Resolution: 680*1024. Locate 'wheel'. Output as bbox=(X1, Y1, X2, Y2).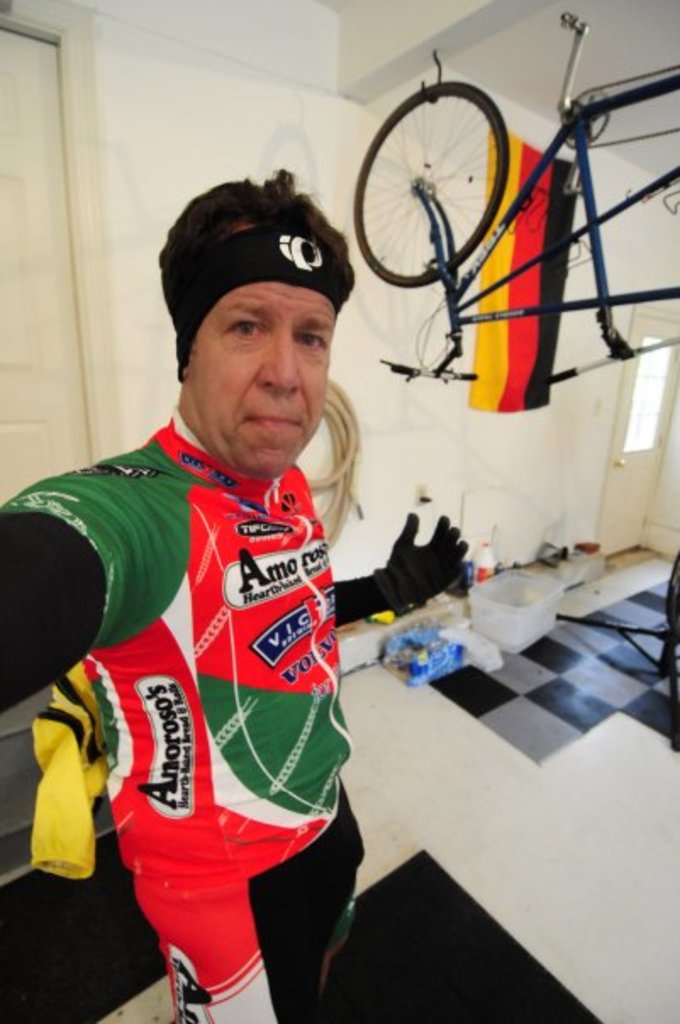
bbox=(358, 75, 531, 276).
